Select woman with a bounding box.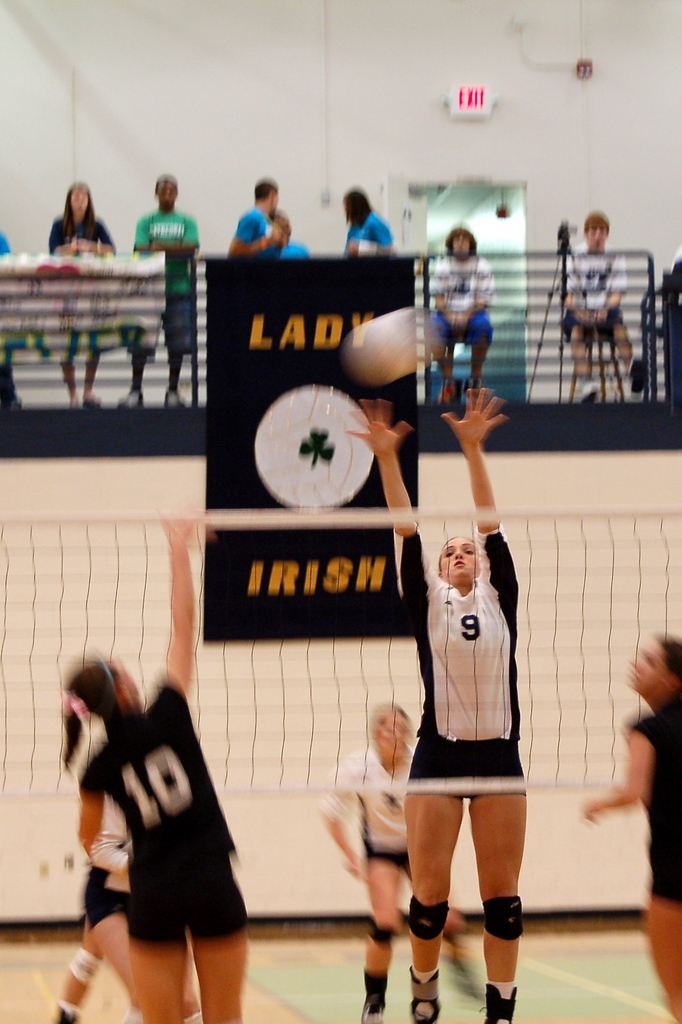
locate(560, 621, 681, 1017).
